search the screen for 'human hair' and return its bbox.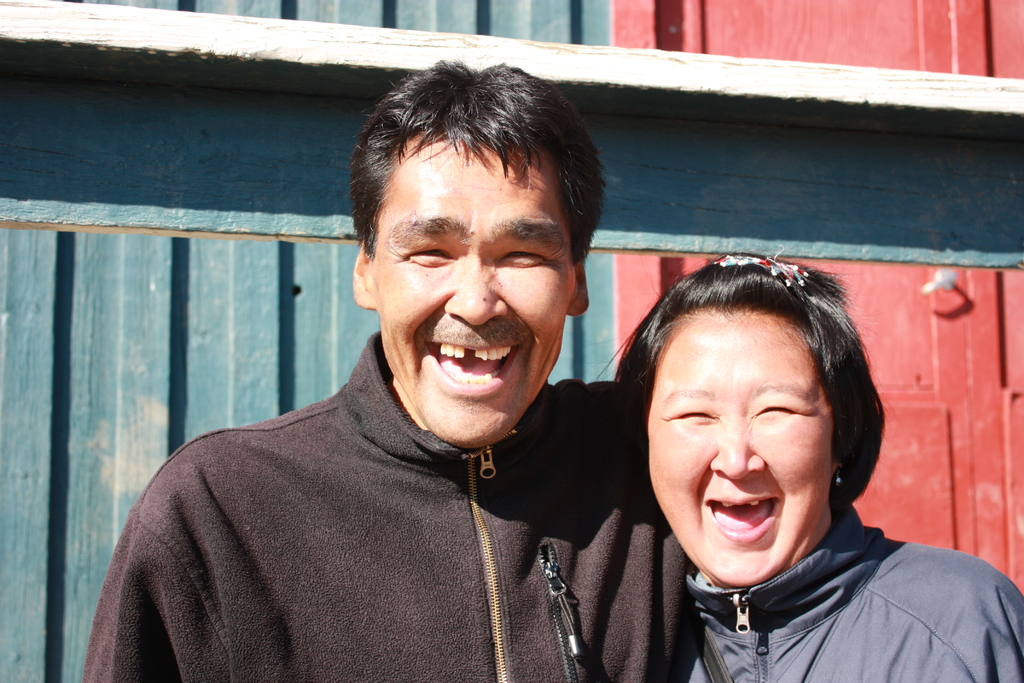
Found: select_region(345, 55, 607, 262).
